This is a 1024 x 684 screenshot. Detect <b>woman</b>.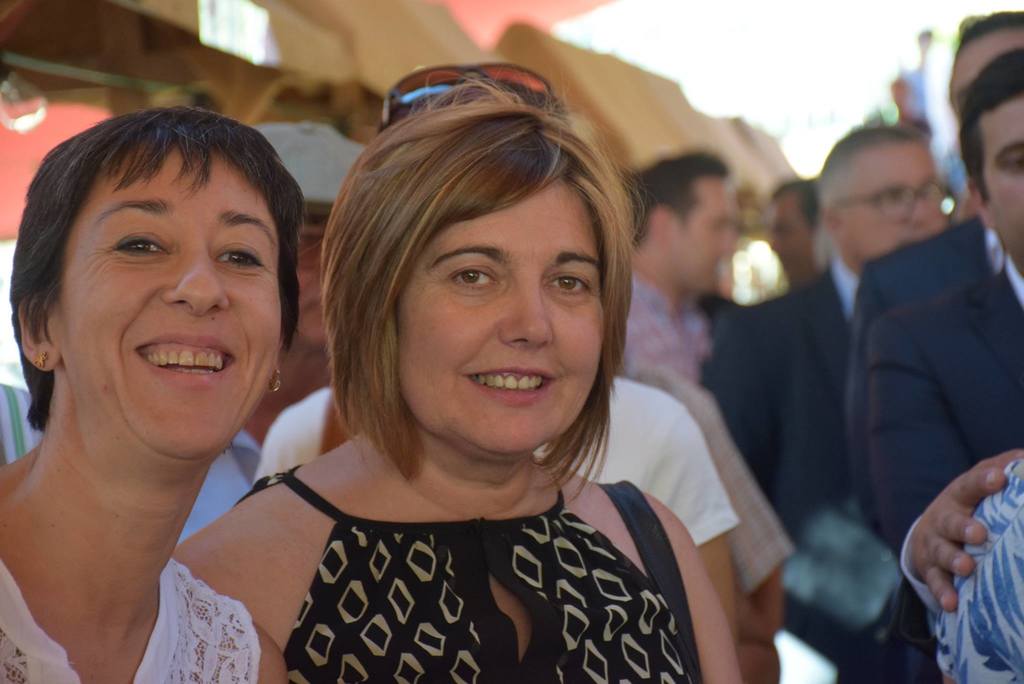
detection(198, 82, 753, 676).
